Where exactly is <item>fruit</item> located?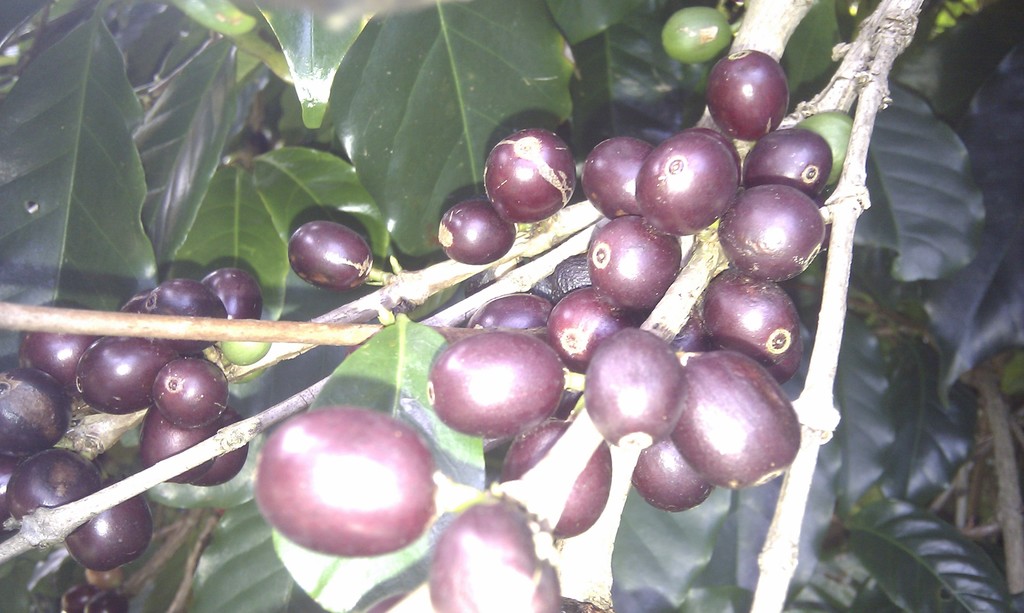
Its bounding box is crop(479, 129, 577, 226).
